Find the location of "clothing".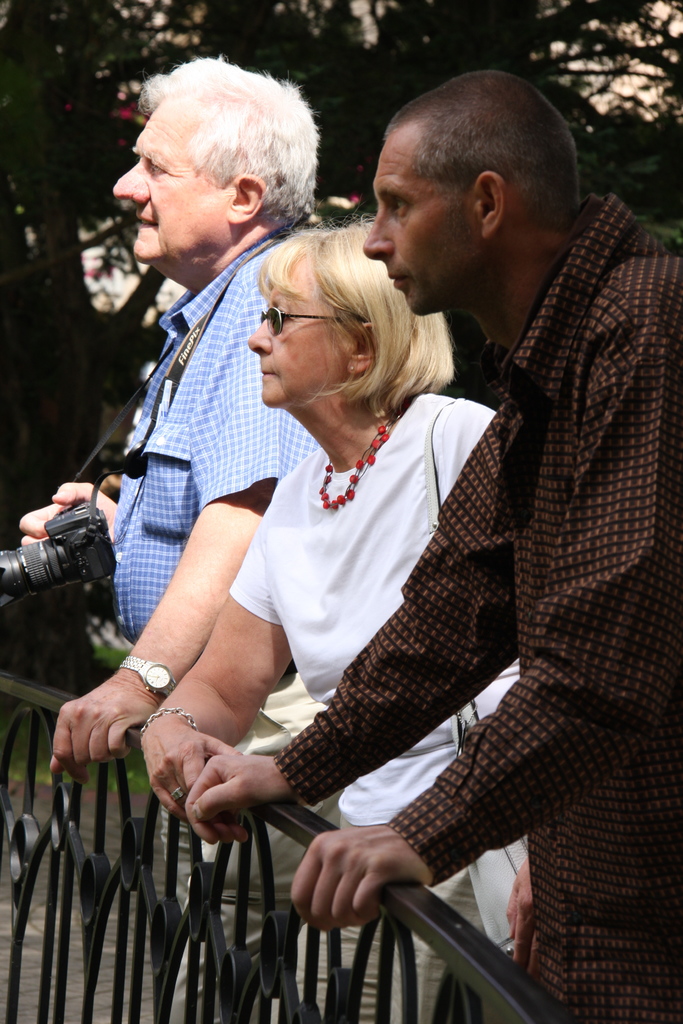
Location: bbox(270, 186, 682, 1023).
